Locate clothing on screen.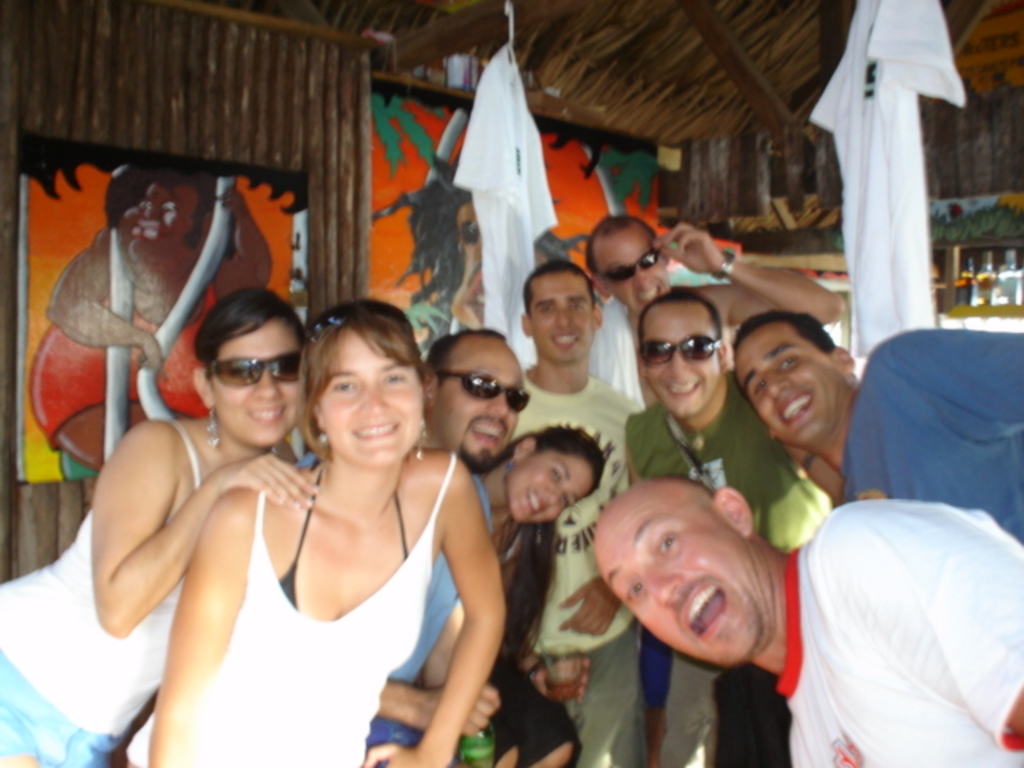
On screen at crop(0, 422, 214, 766).
